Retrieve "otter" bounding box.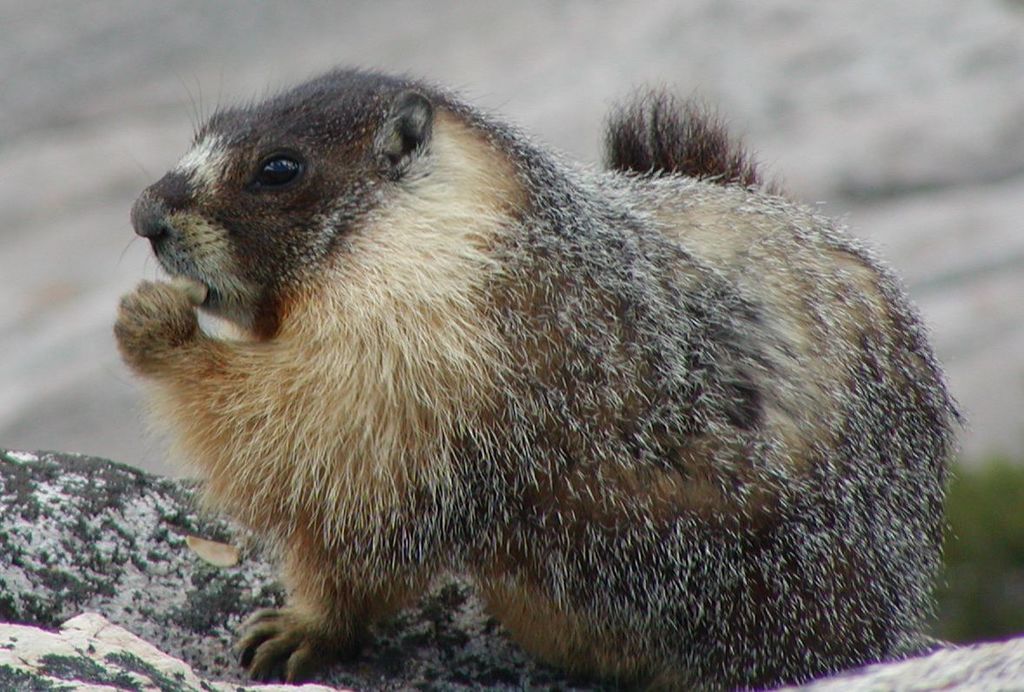
Bounding box: <region>109, 56, 973, 691</region>.
